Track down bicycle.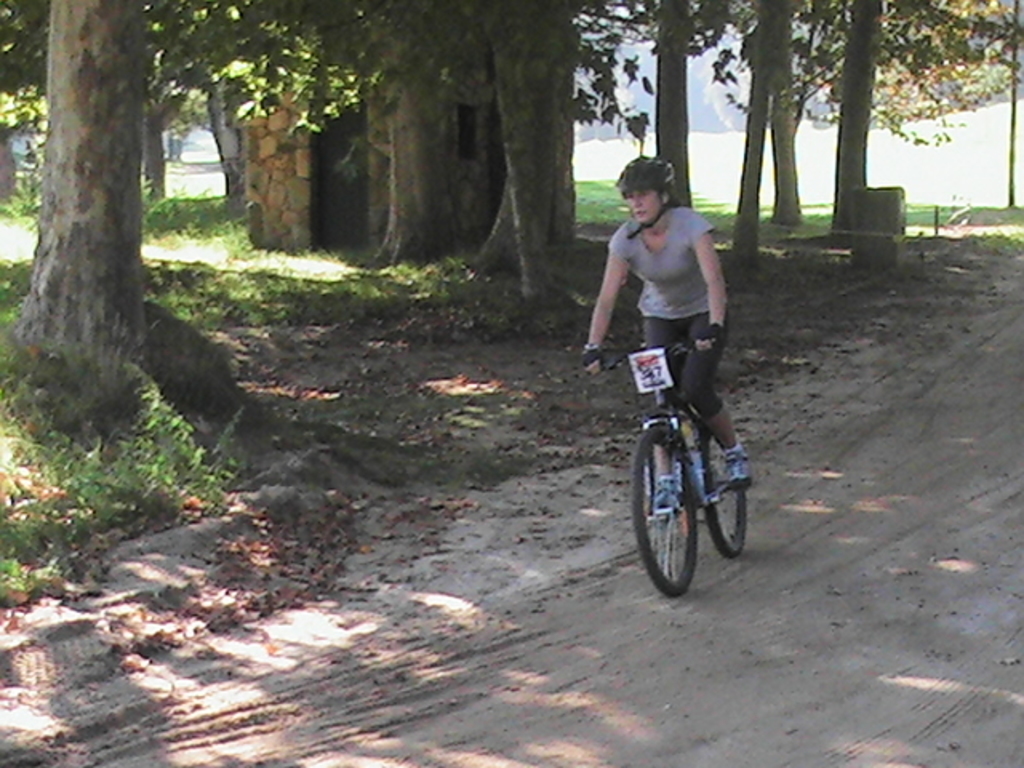
Tracked to rect(584, 342, 758, 595).
